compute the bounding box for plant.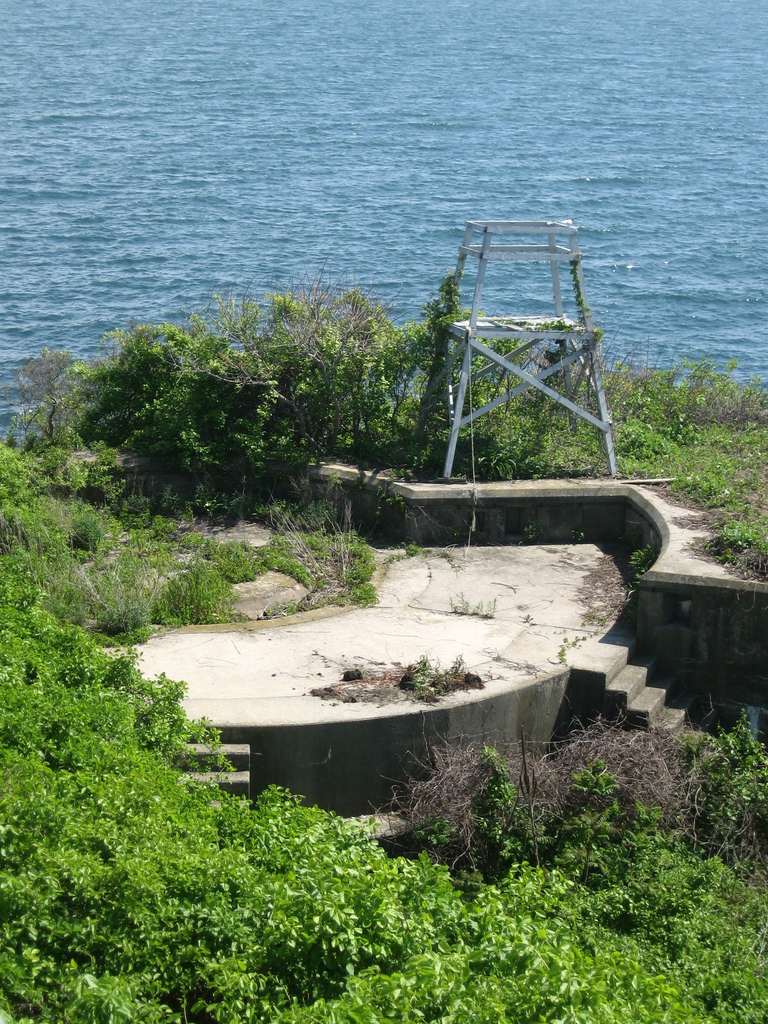
447,588,495,616.
